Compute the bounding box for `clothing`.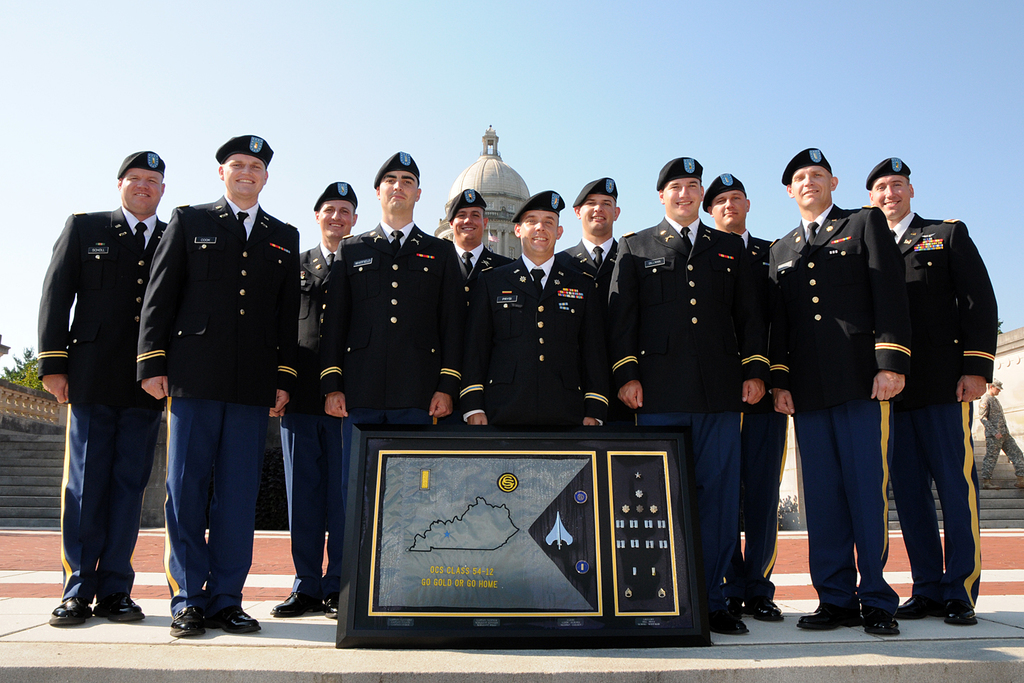
x1=317 y1=212 x2=475 y2=437.
